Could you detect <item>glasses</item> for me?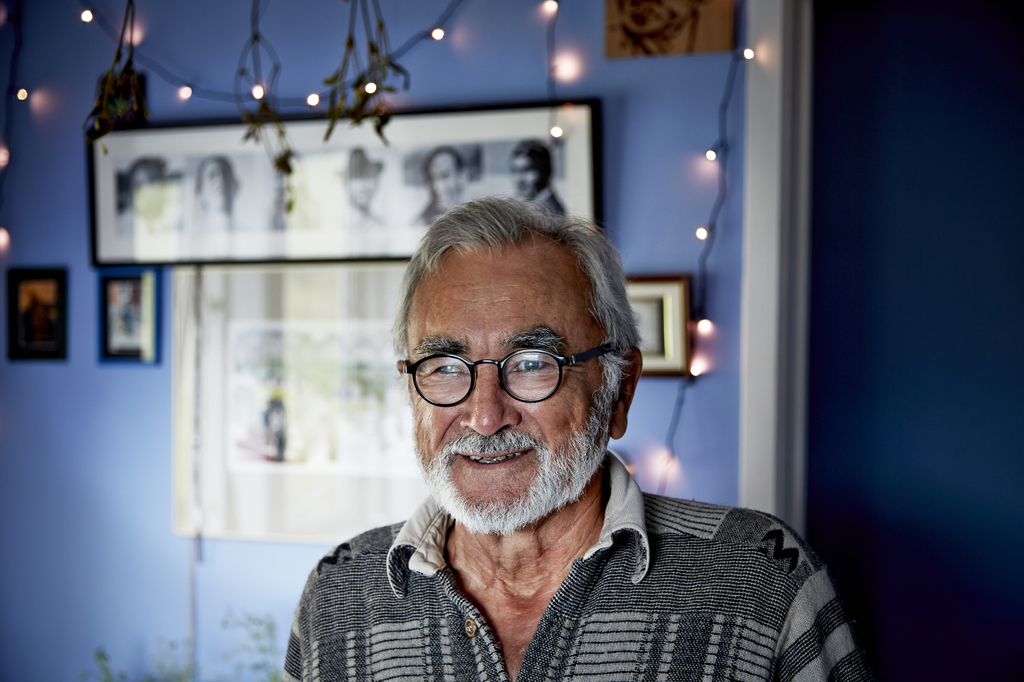
Detection result: (400,347,613,416).
